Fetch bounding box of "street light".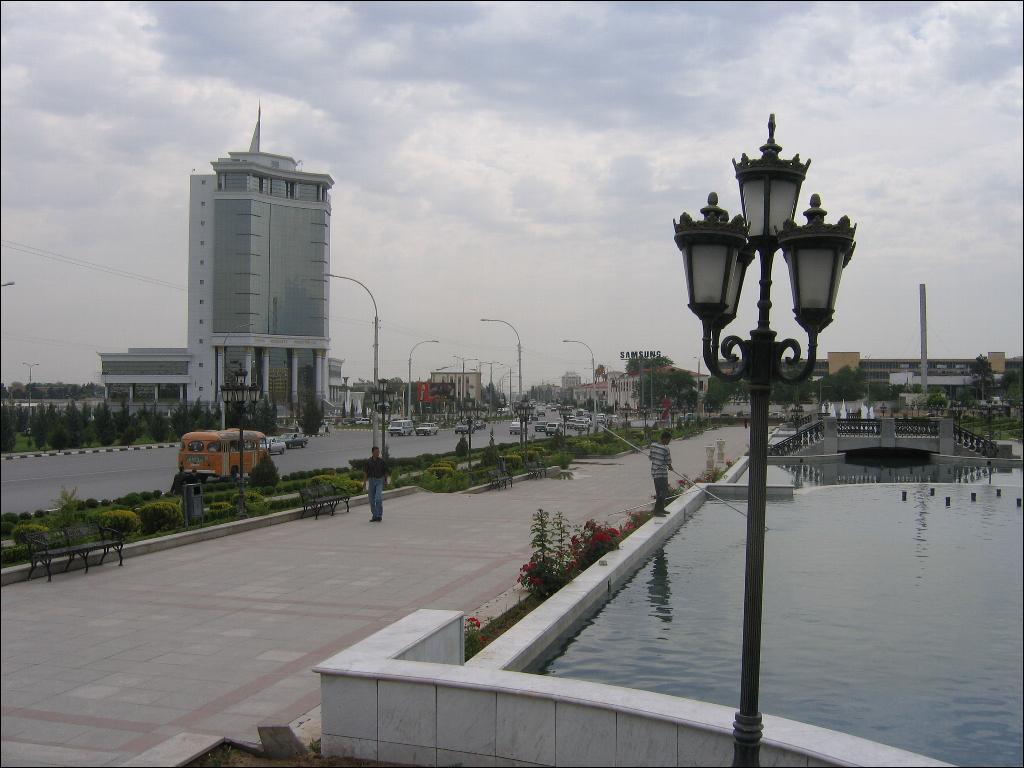
Bbox: l=410, t=338, r=438, b=416.
